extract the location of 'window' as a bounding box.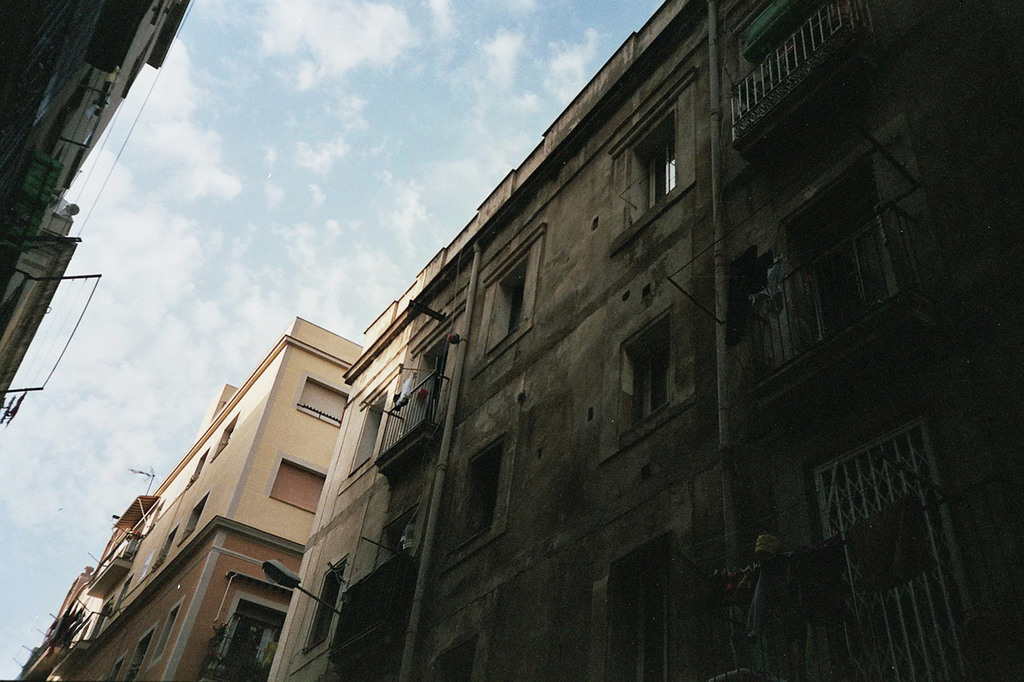
rect(186, 449, 208, 488).
